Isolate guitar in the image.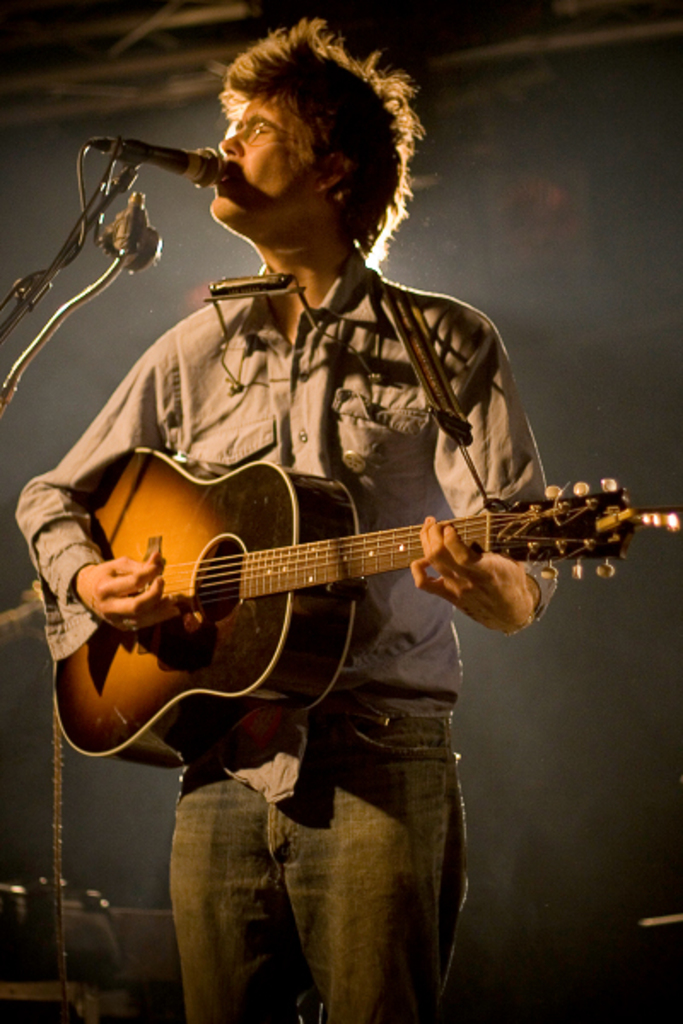
Isolated region: (left=43, top=444, right=681, bottom=775).
